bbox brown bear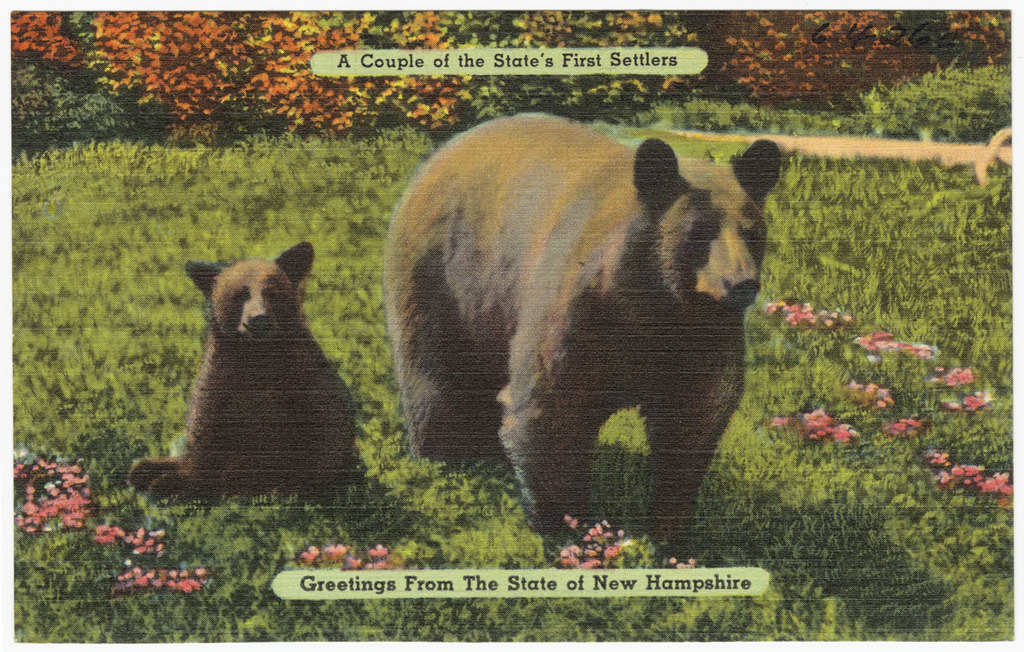
pyautogui.locateOnScreen(381, 111, 783, 566)
